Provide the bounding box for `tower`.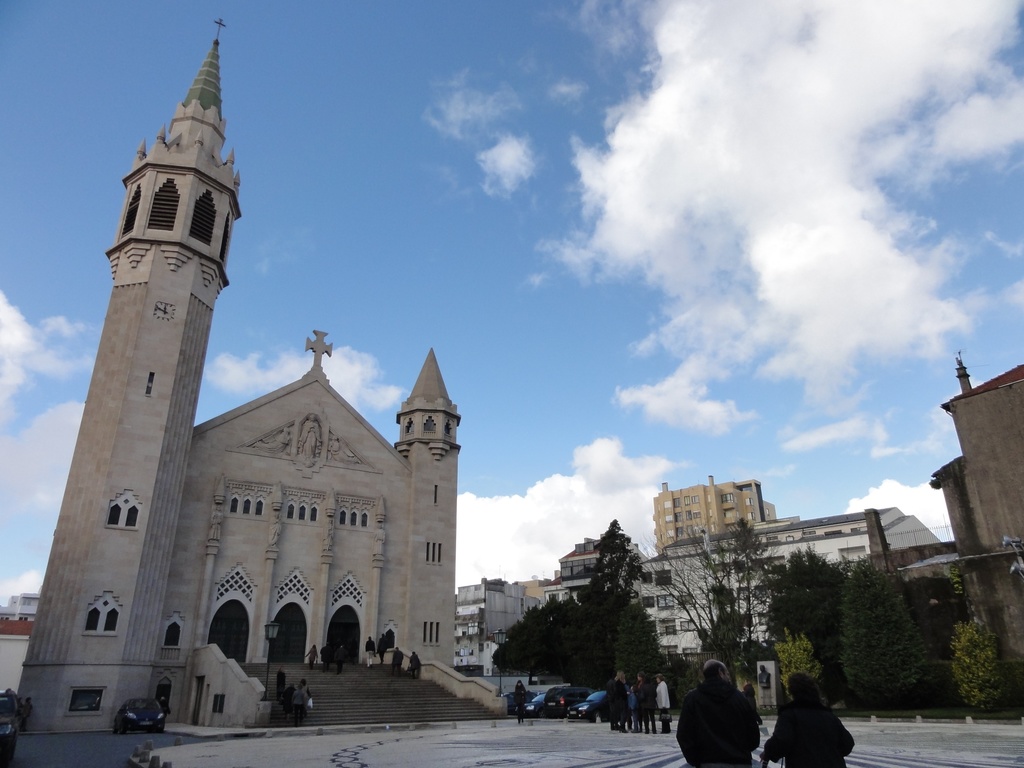
[x1=26, y1=52, x2=370, y2=694].
